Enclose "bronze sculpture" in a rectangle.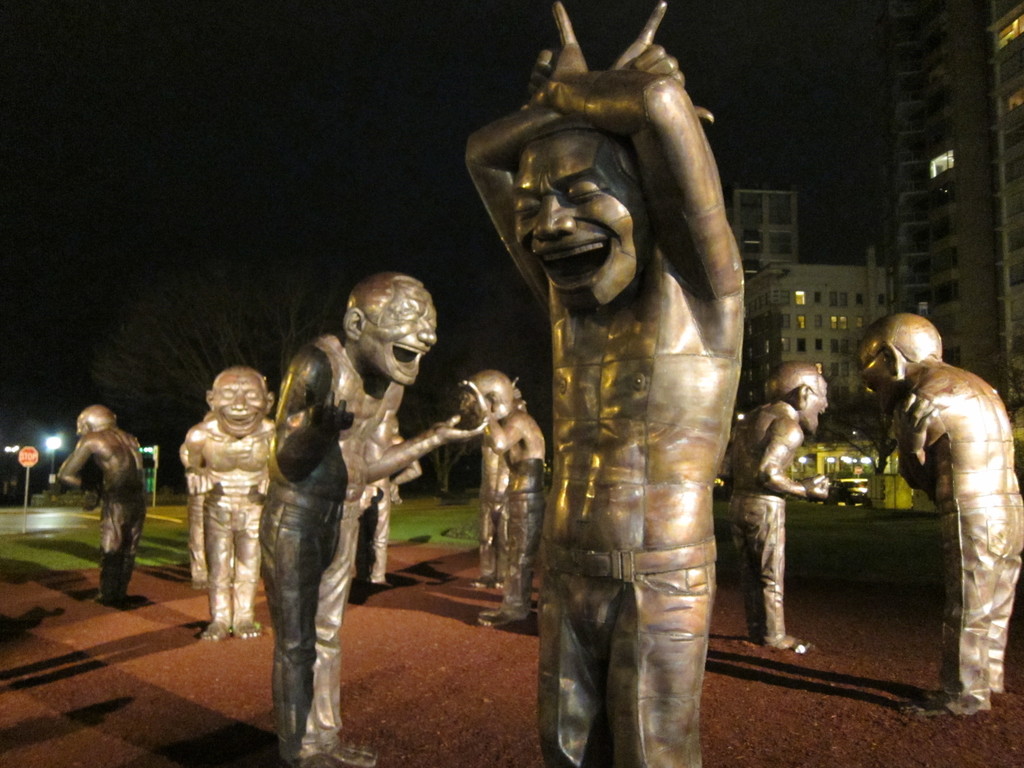
[179, 367, 275, 643].
